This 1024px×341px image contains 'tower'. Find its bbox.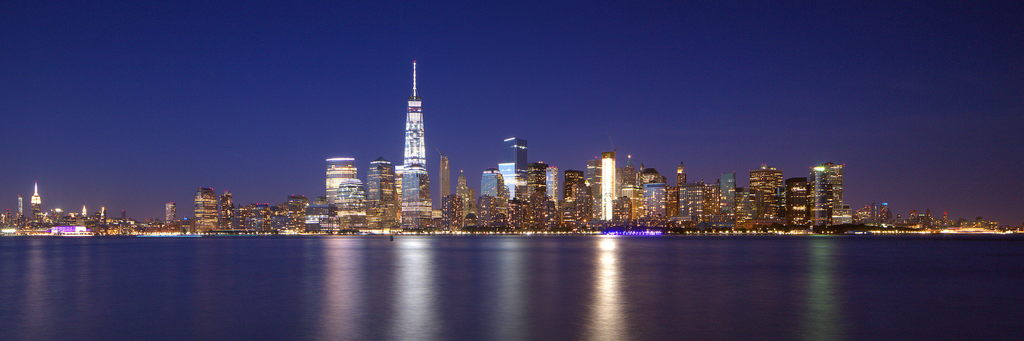
BBox(499, 138, 531, 231).
